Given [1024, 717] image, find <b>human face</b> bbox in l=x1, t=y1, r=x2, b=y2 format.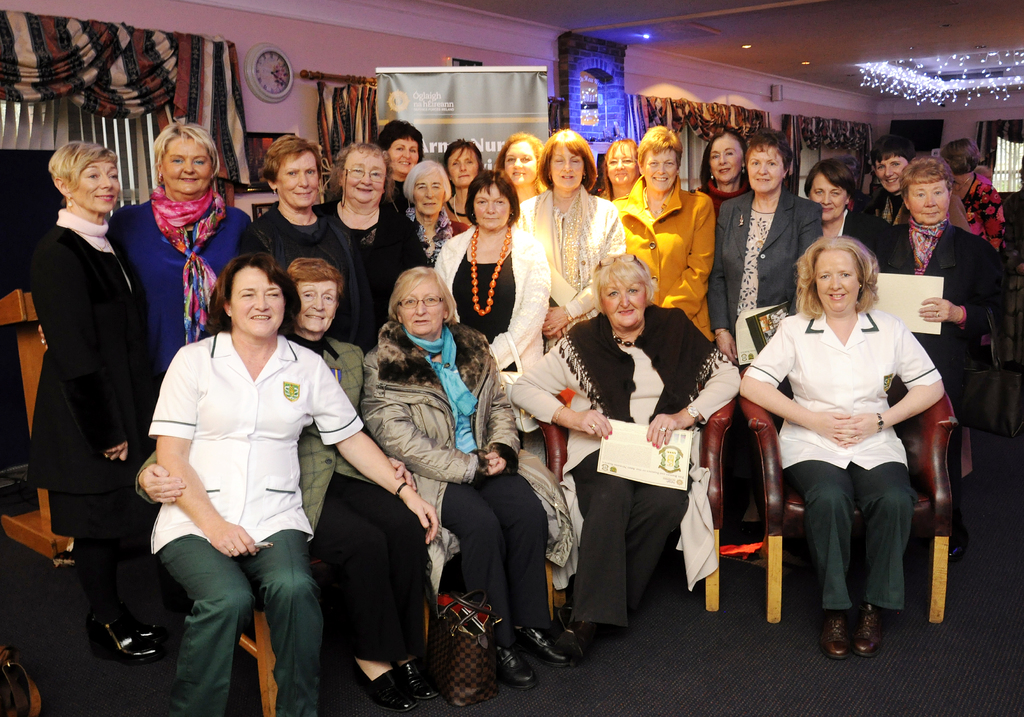
l=443, t=143, r=481, b=187.
